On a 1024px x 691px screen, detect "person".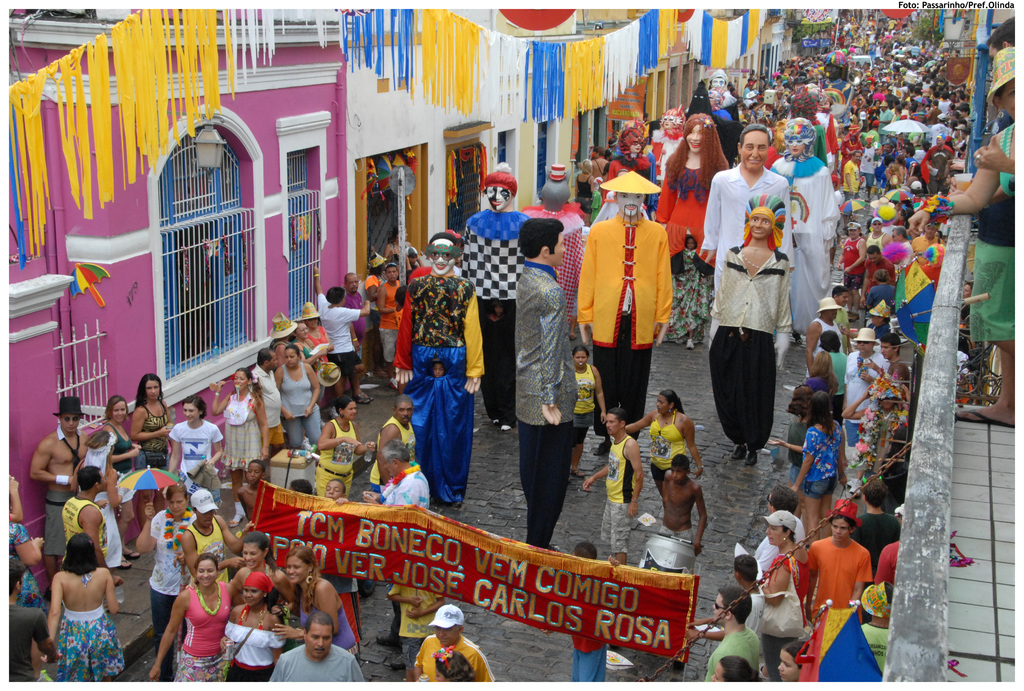
[left=779, top=642, right=809, bottom=686].
